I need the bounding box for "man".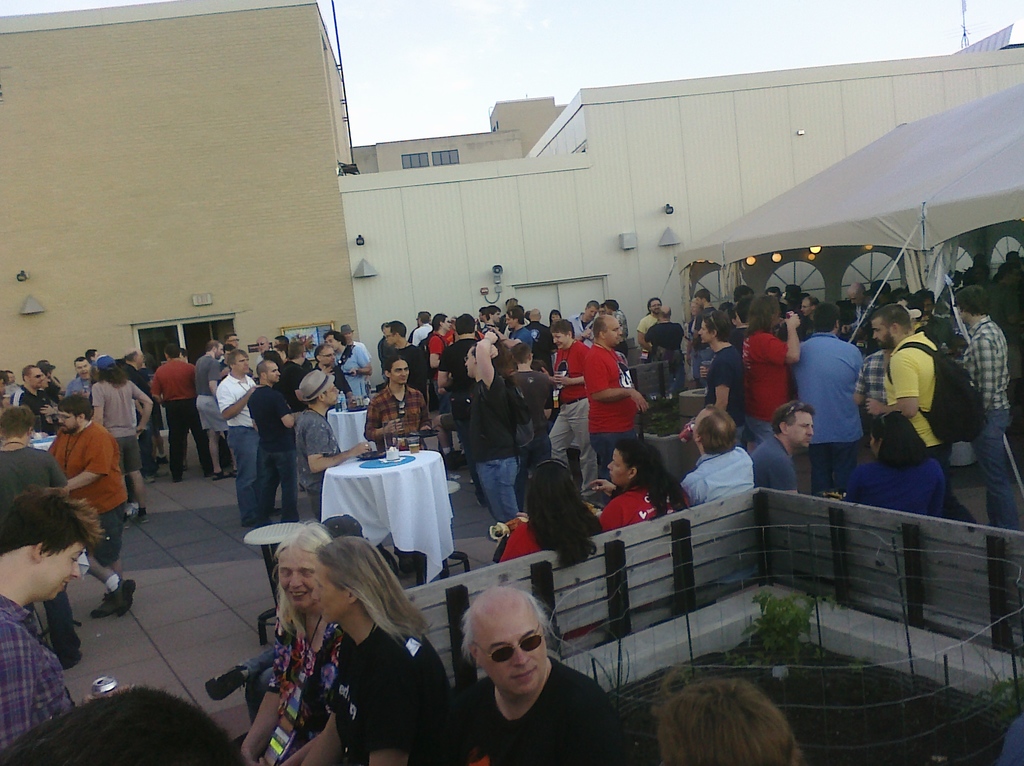
Here it is: x1=361 y1=350 x2=434 y2=453.
